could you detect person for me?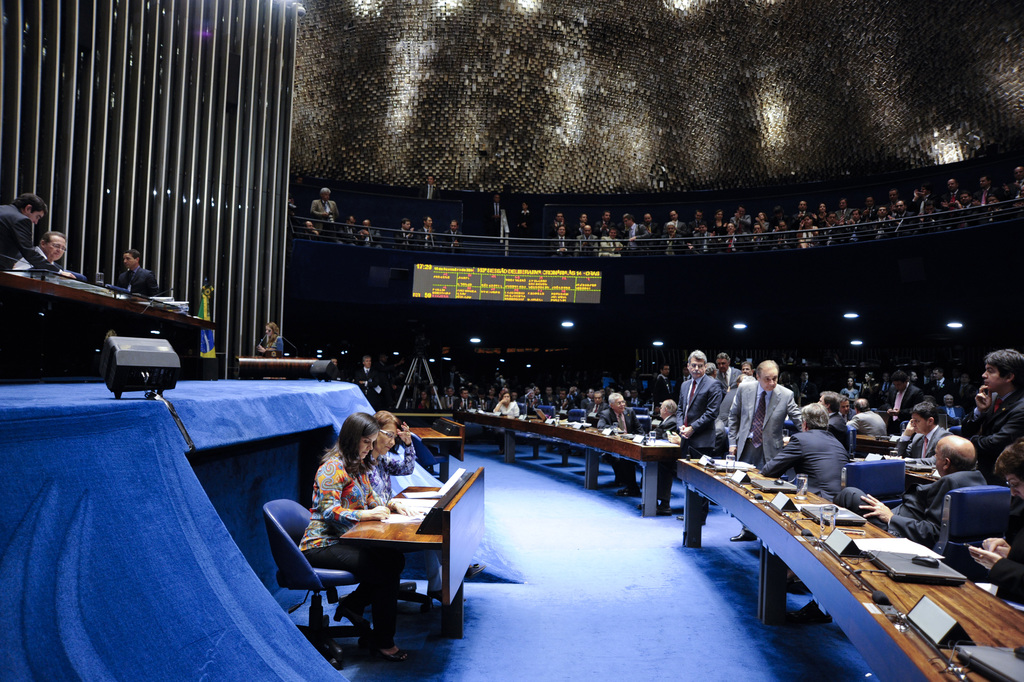
Detection result: region(297, 220, 319, 241).
